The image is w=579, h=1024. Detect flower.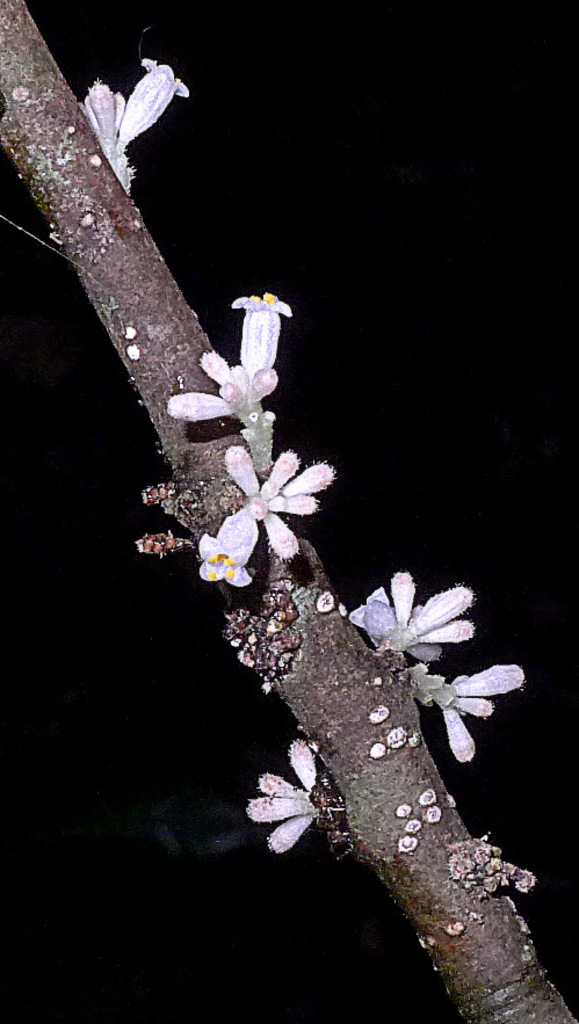
Detection: (80,55,186,190).
